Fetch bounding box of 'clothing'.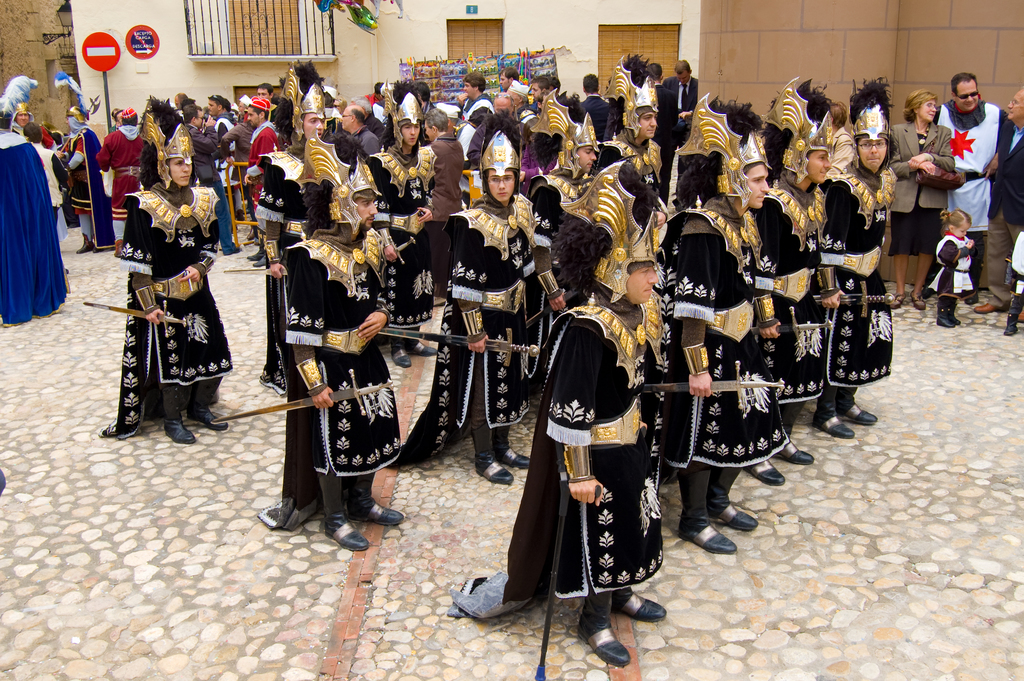
Bbox: locate(882, 116, 952, 272).
